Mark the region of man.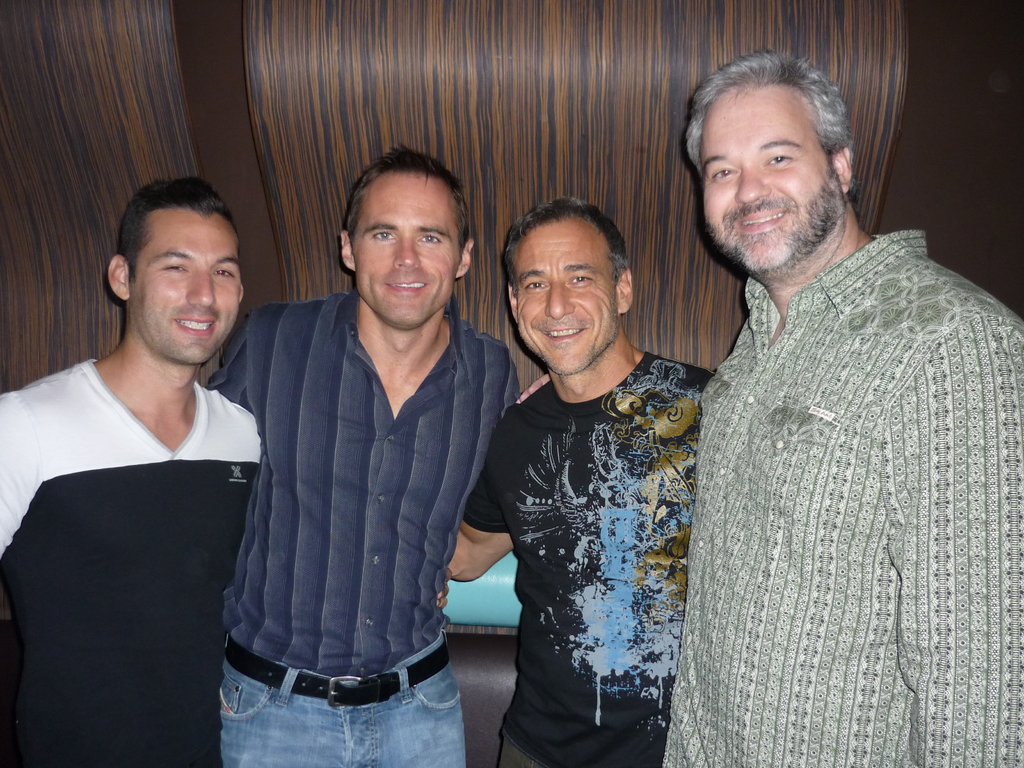
Region: (205, 143, 550, 767).
